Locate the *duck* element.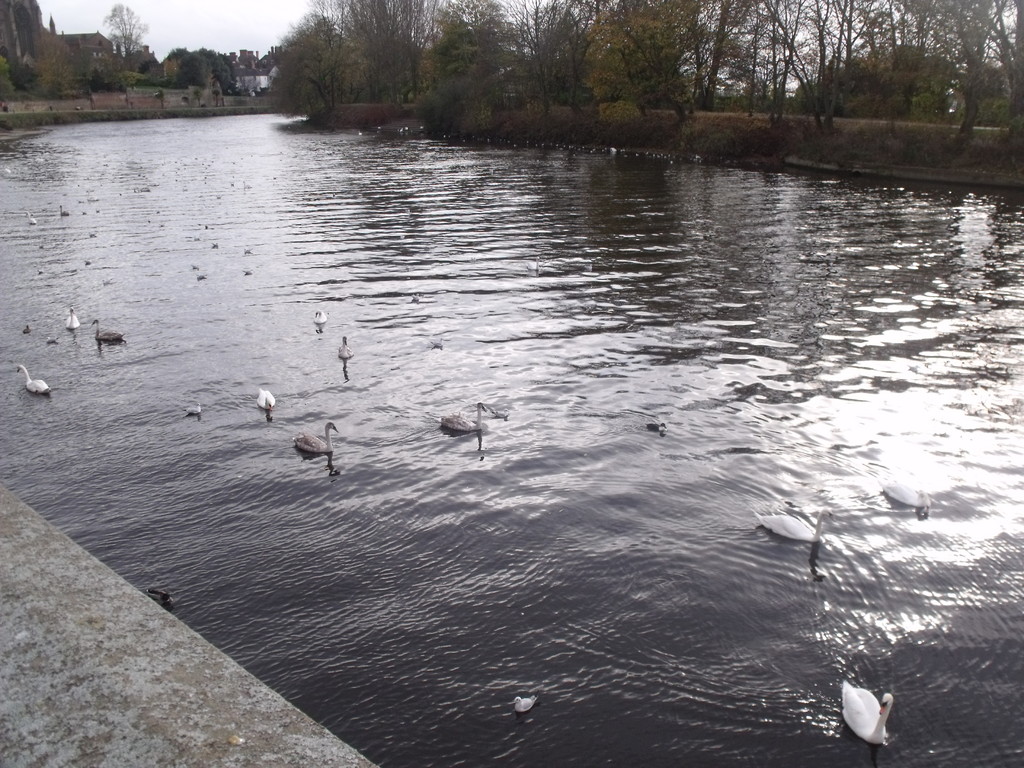
Element bbox: crop(748, 509, 831, 546).
